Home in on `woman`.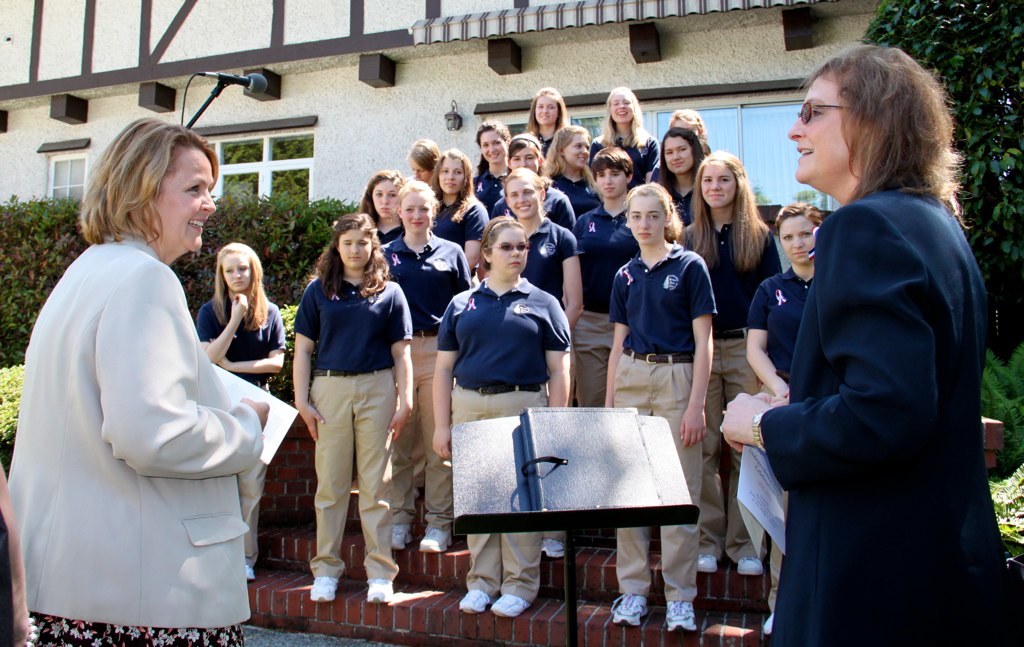
Homed in at Rect(742, 201, 820, 634).
